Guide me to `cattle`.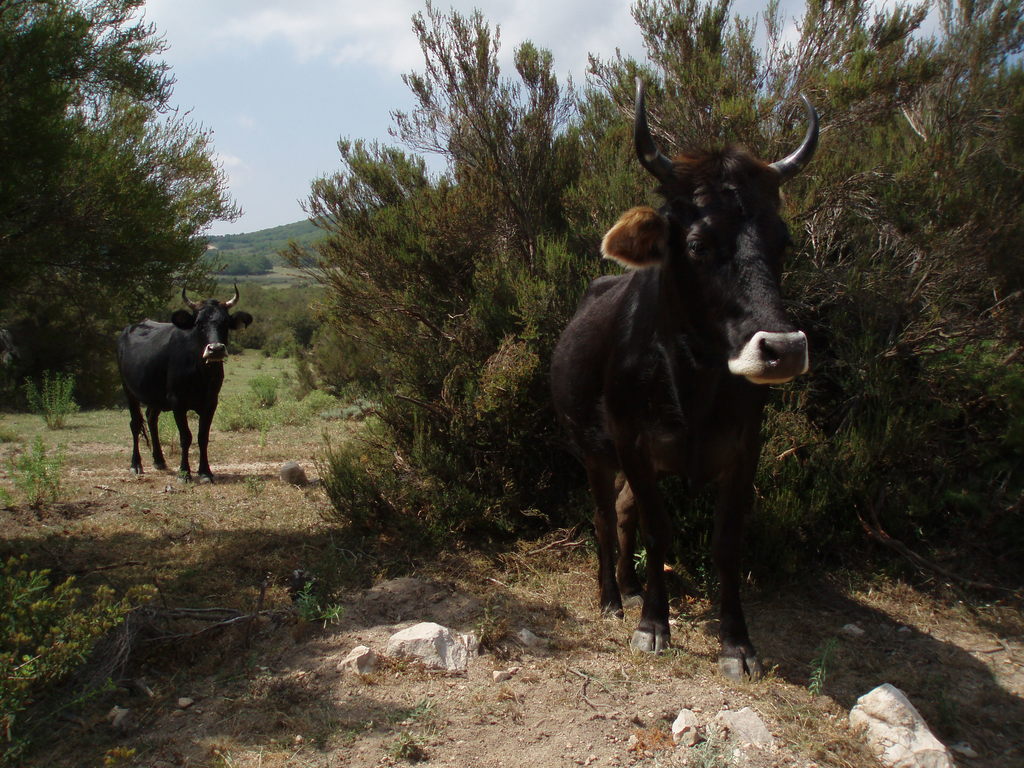
Guidance: detection(543, 122, 825, 685).
